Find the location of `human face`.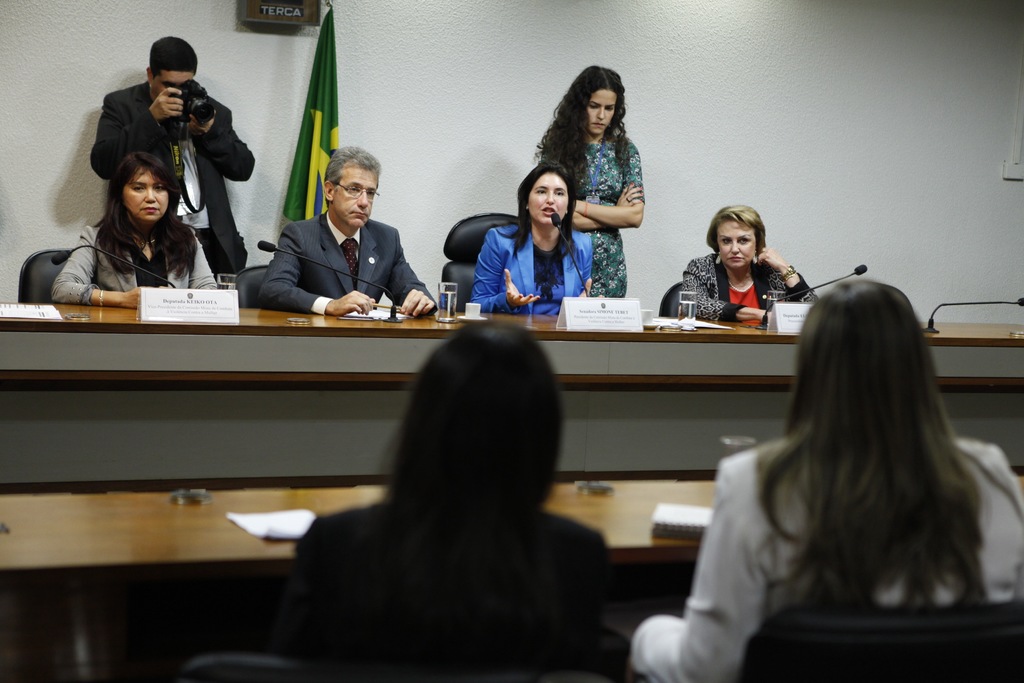
Location: x1=717, y1=219, x2=758, y2=267.
